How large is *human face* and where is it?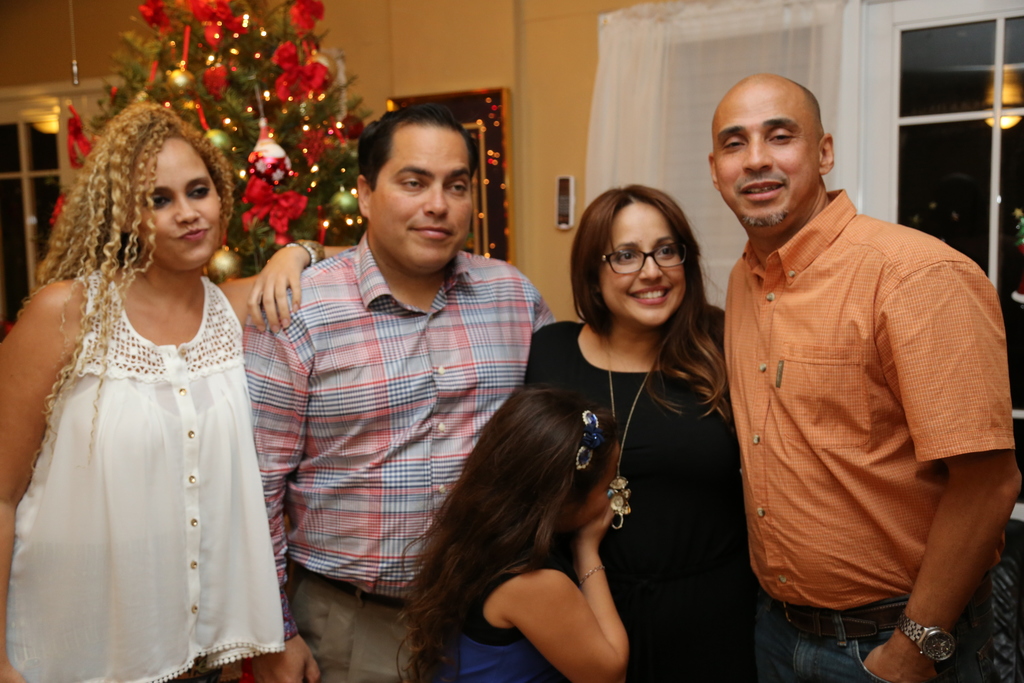
Bounding box: [x1=145, y1=136, x2=219, y2=270].
